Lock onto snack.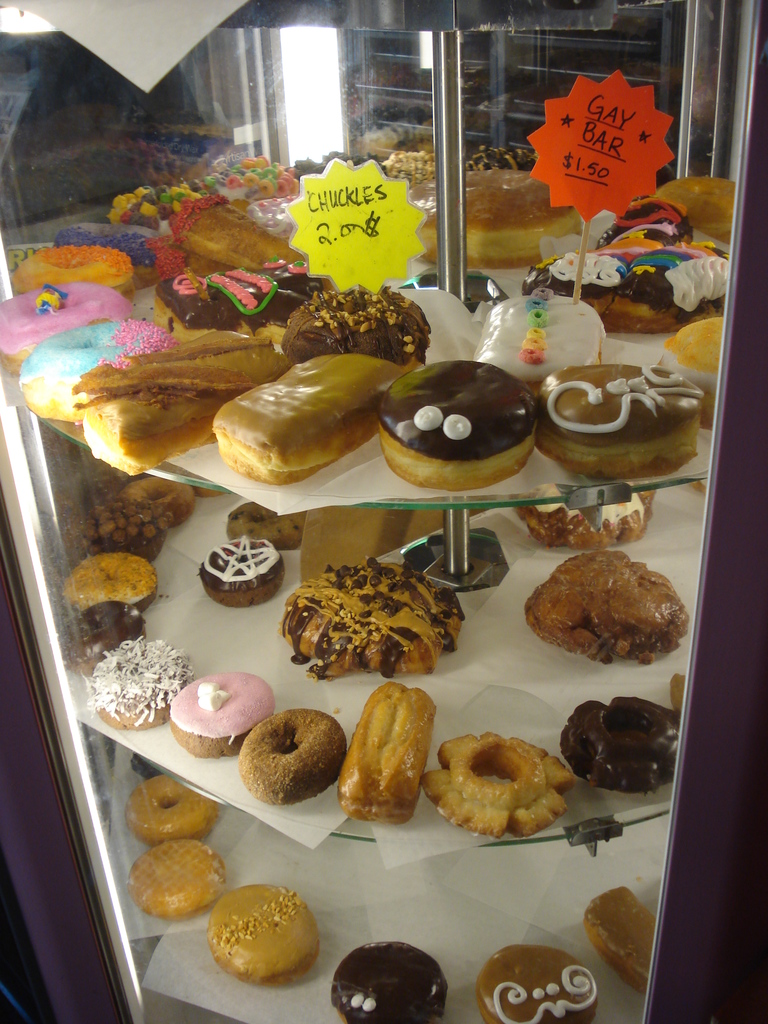
Locked: 605, 185, 691, 250.
